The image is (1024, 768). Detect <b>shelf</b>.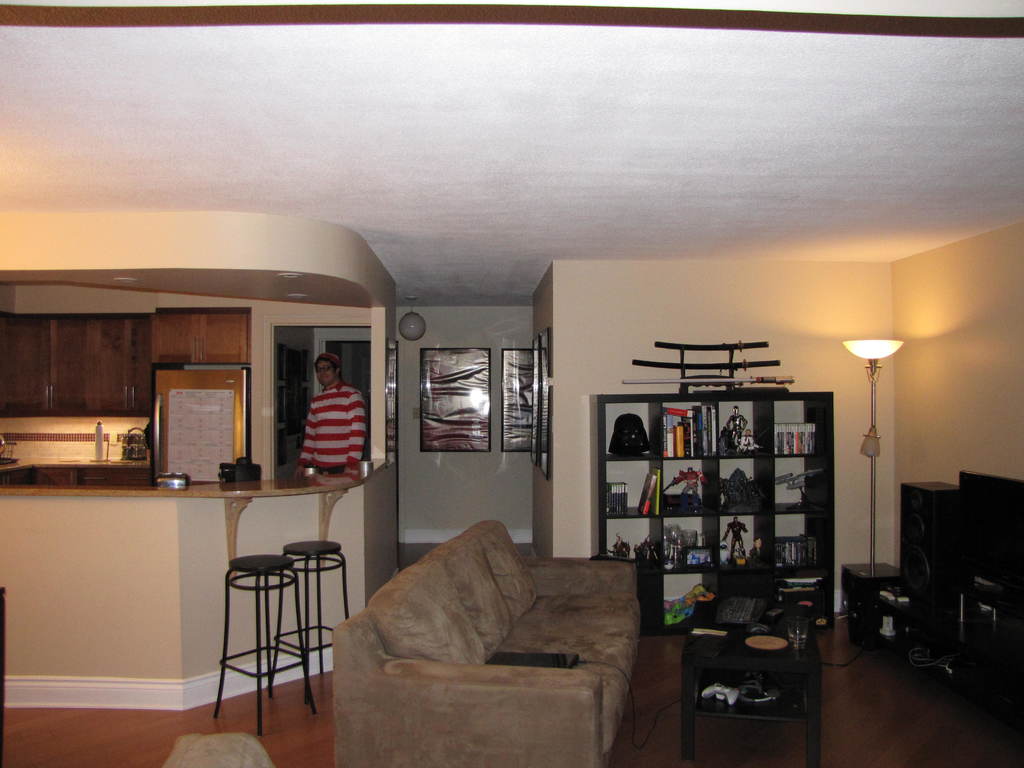
Detection: (714, 573, 773, 623).
